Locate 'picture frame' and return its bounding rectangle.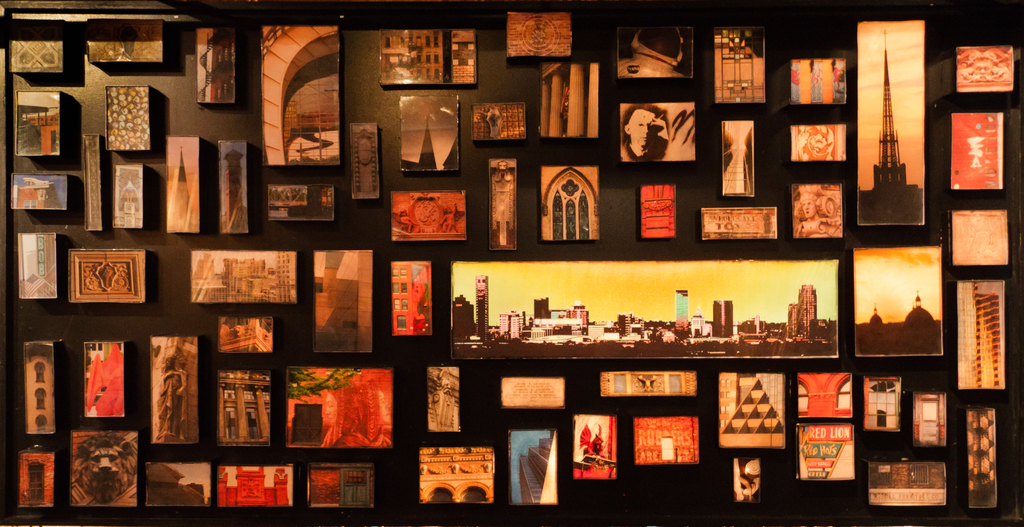
[15,93,65,159].
